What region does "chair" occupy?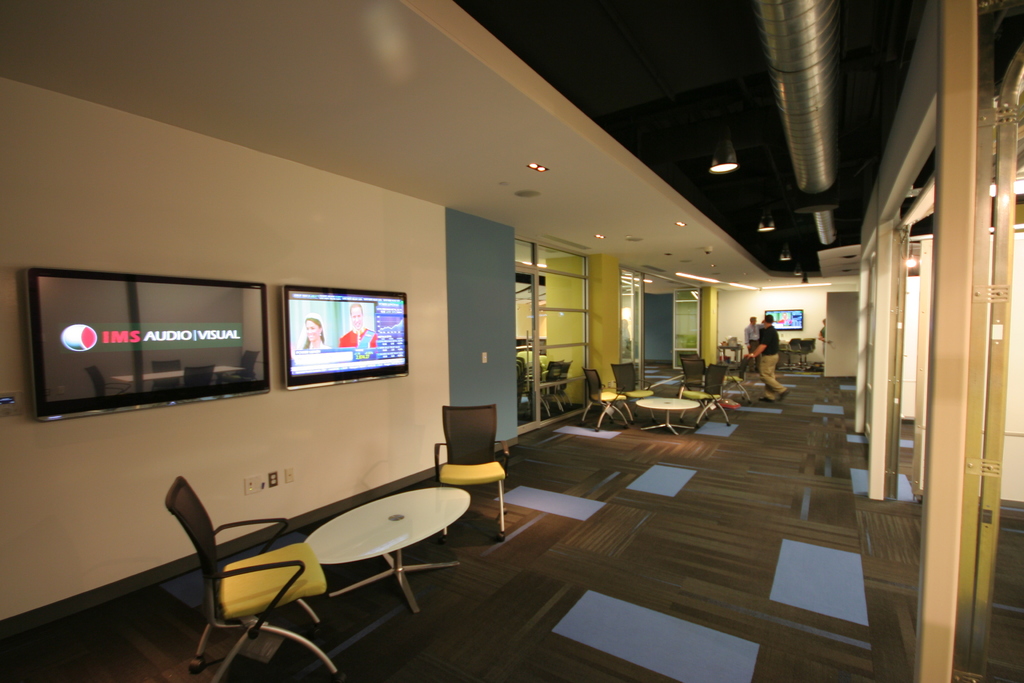
678, 364, 732, 430.
